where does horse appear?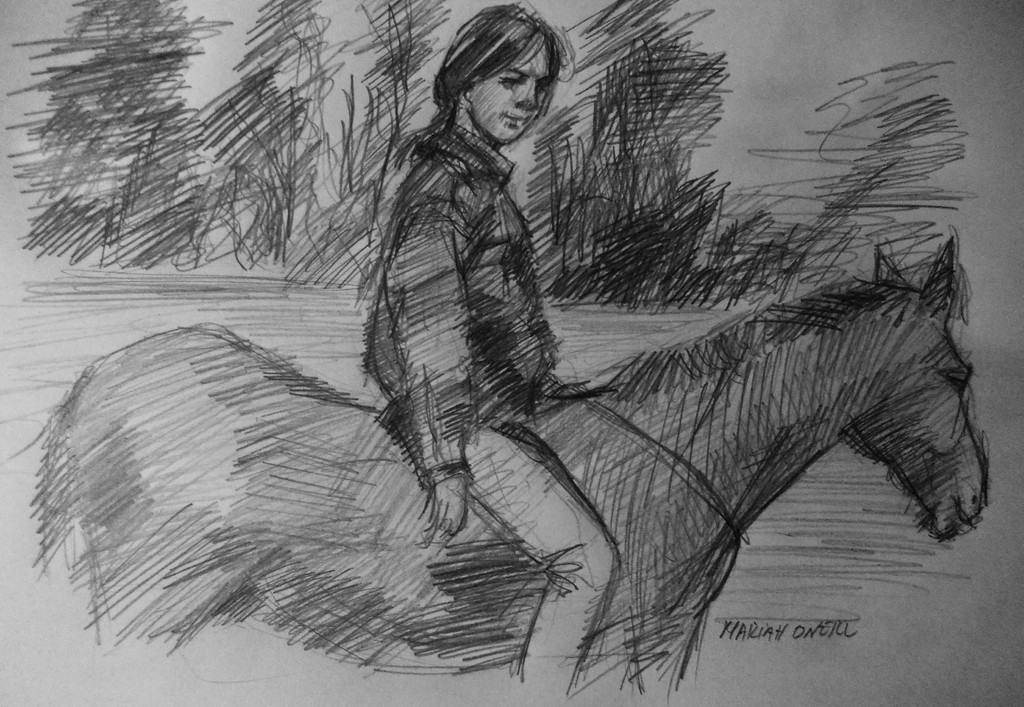
Appears at 32/232/989/706.
